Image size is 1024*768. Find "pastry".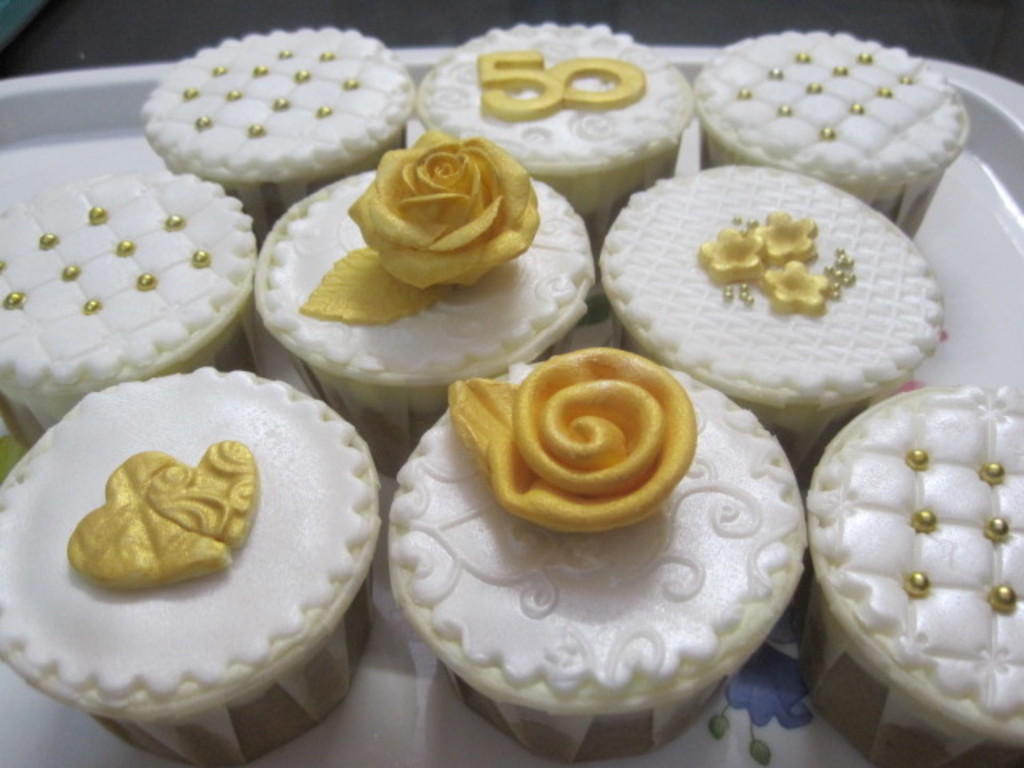
box(0, 360, 384, 766).
